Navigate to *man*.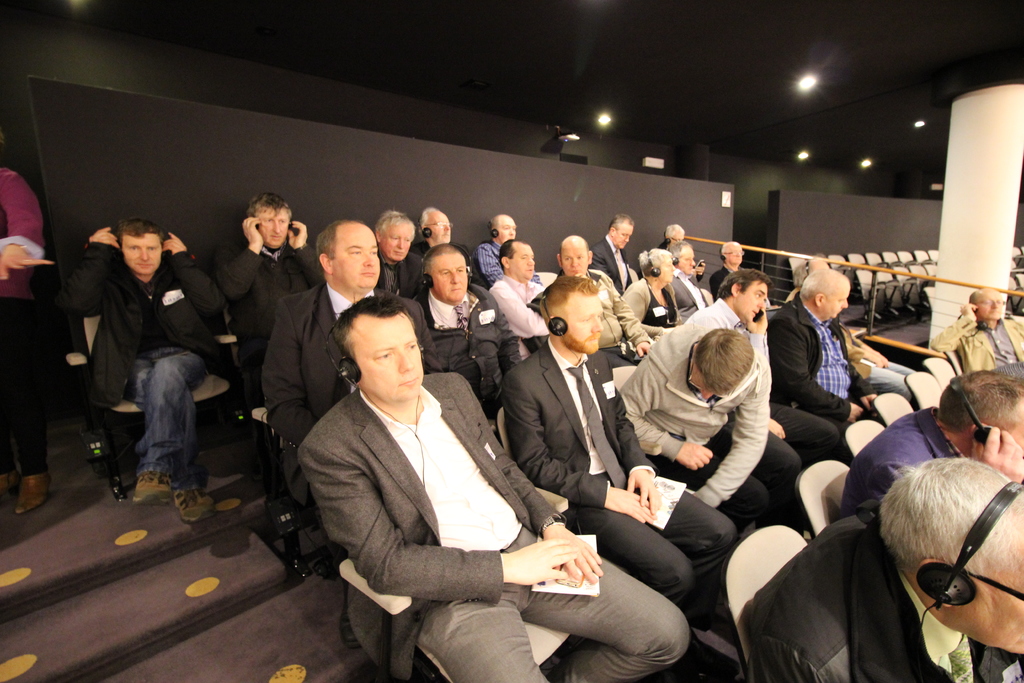
Navigation target: [661,238,711,311].
